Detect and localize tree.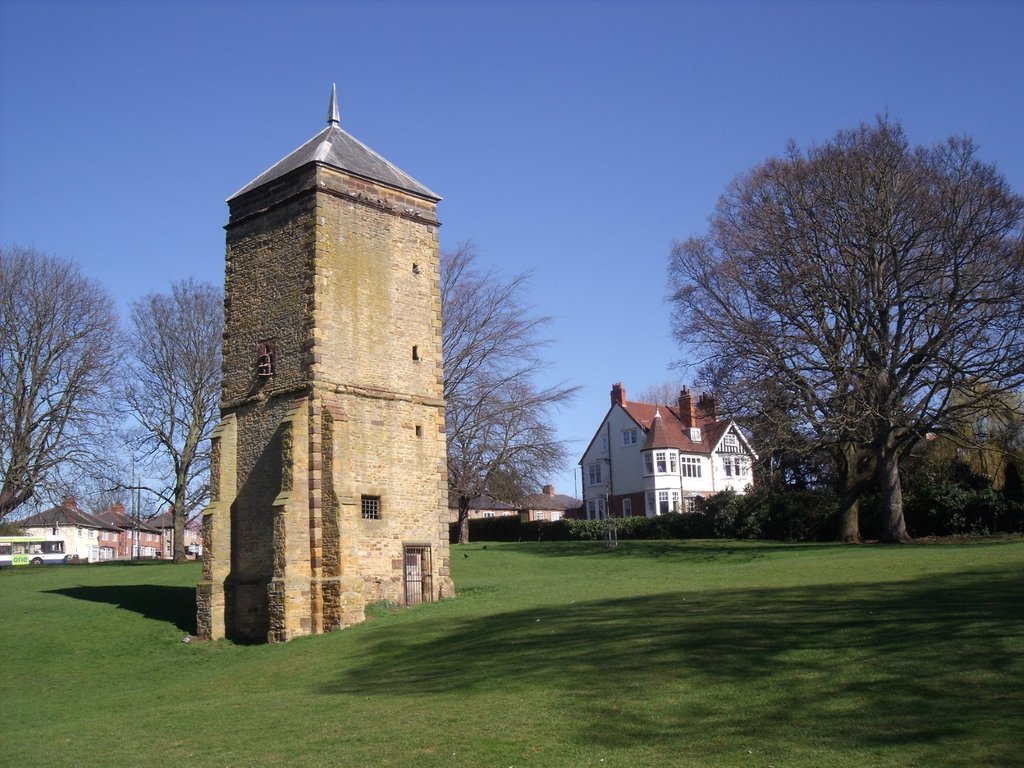
Localized at <bbox>0, 254, 115, 523</bbox>.
